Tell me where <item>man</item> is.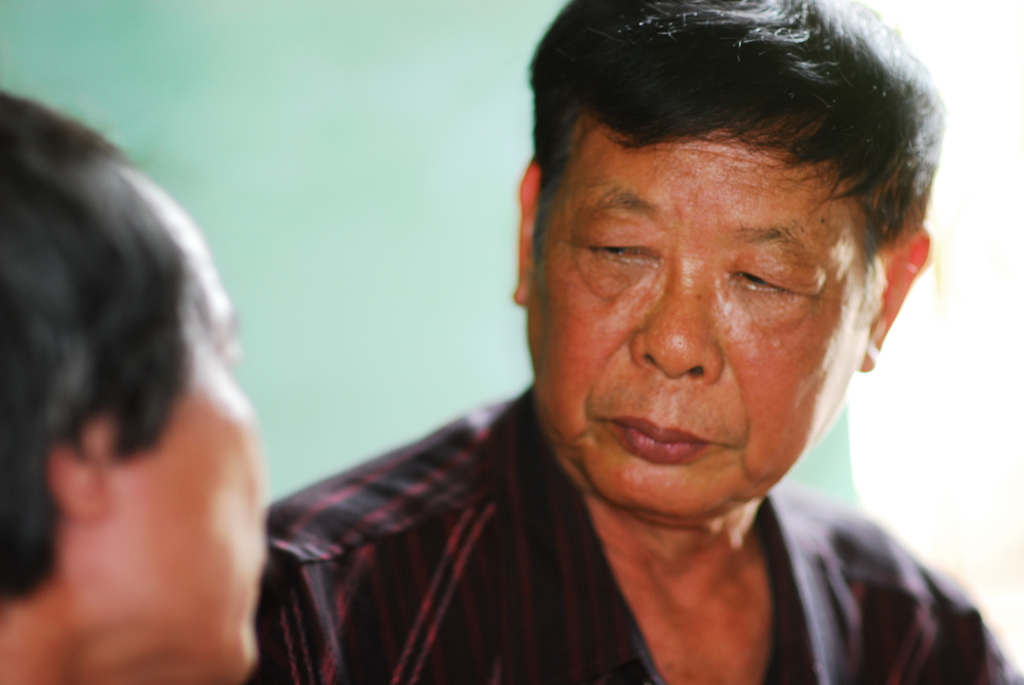
<item>man</item> is at 241/0/1023/684.
